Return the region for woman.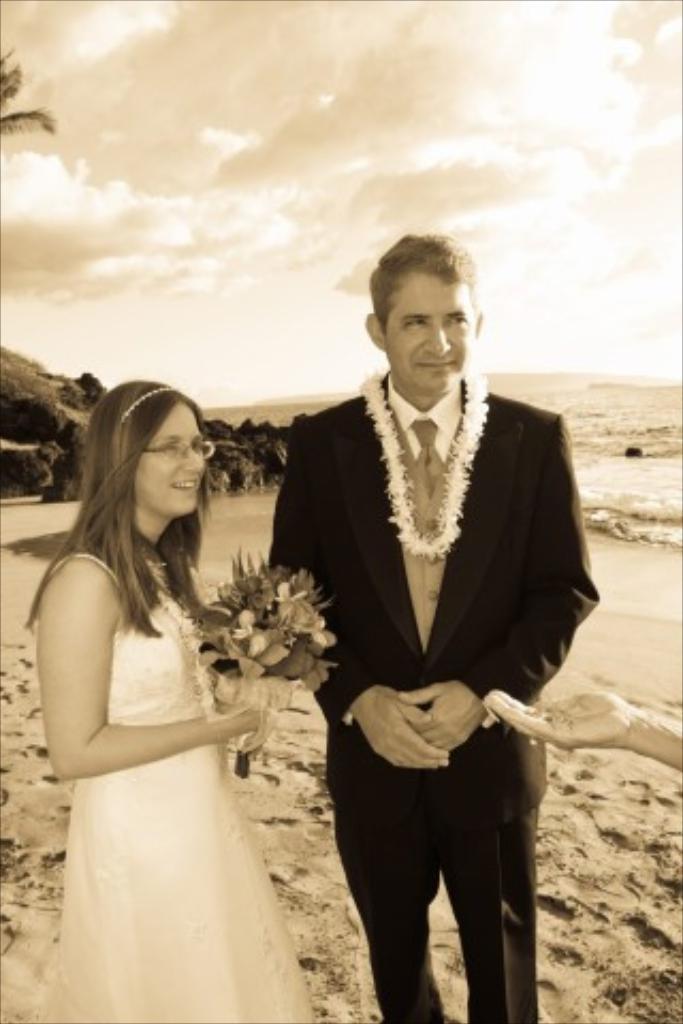
rect(17, 373, 322, 1022).
